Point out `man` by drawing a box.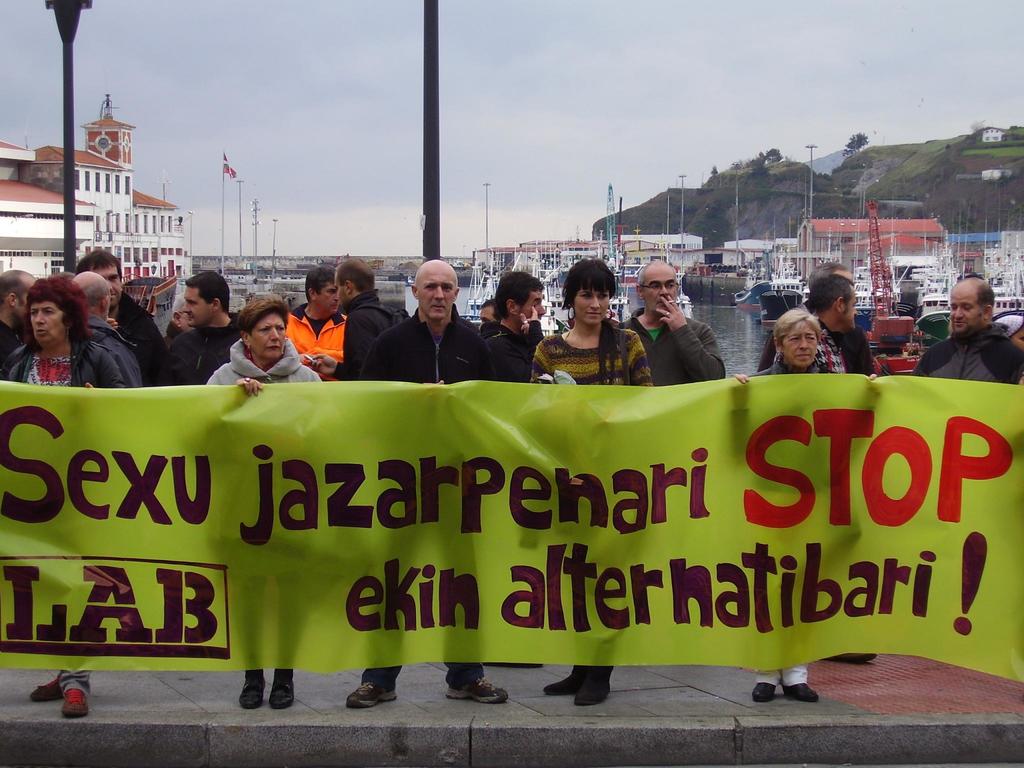
926:273:1016:388.
